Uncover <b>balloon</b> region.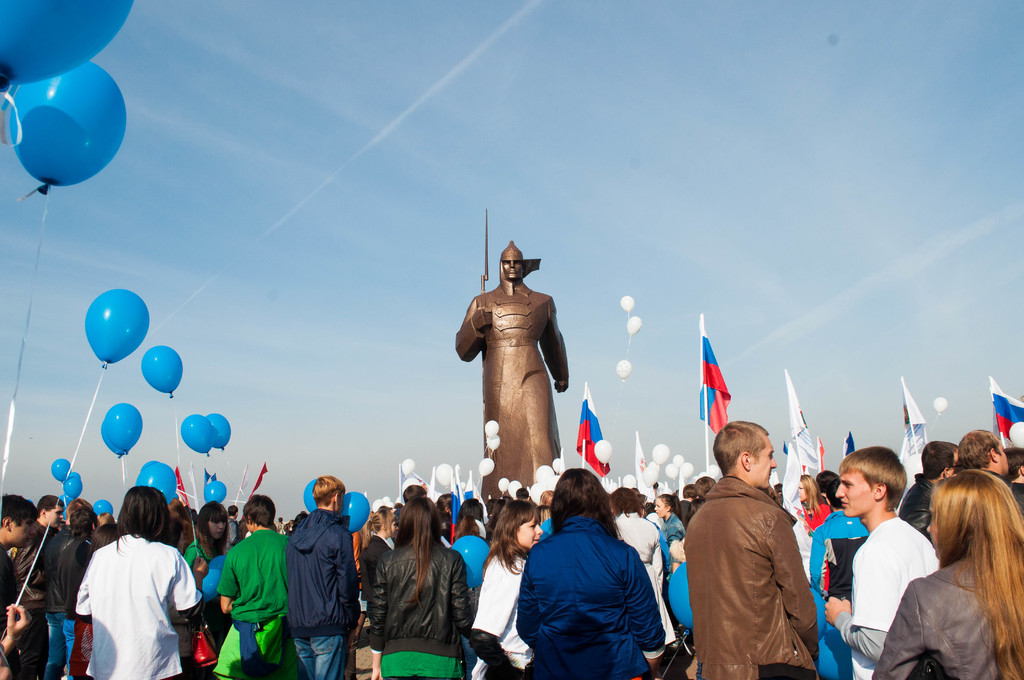
Uncovered: [left=653, top=444, right=669, bottom=464].
